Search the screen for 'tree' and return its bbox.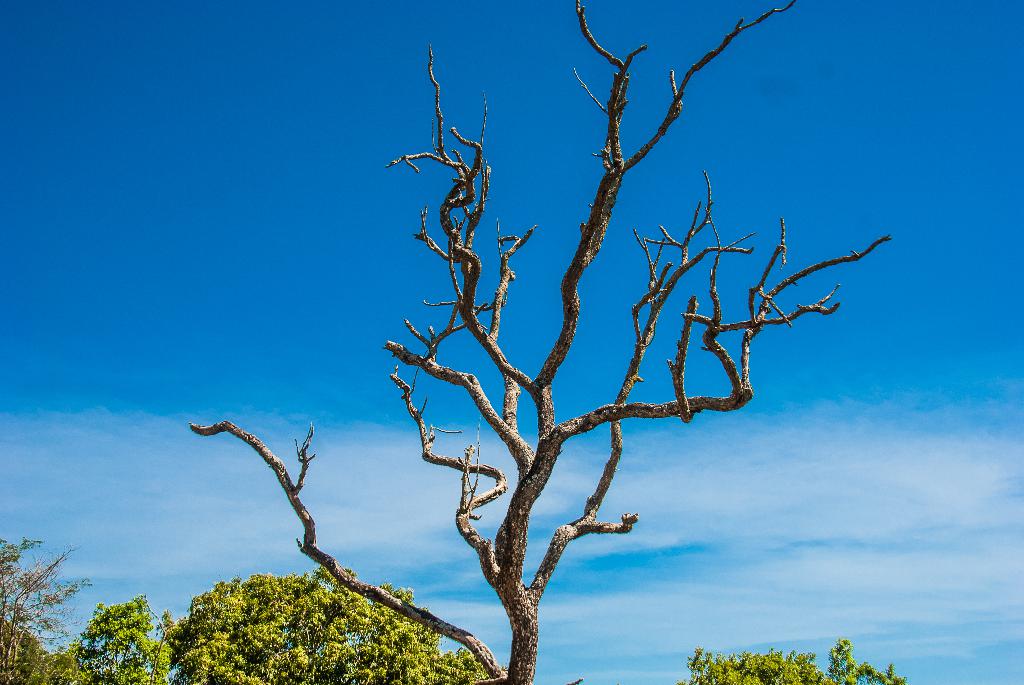
Found: [154,0,915,684].
